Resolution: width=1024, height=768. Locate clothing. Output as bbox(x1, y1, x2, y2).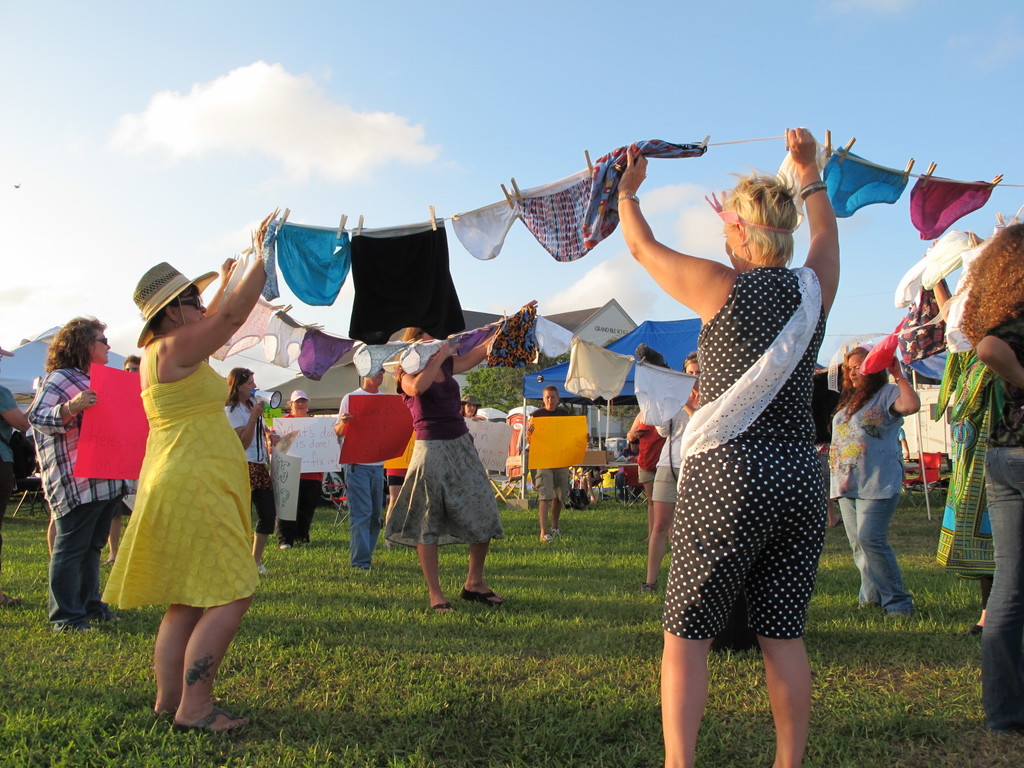
bbox(326, 388, 389, 573).
